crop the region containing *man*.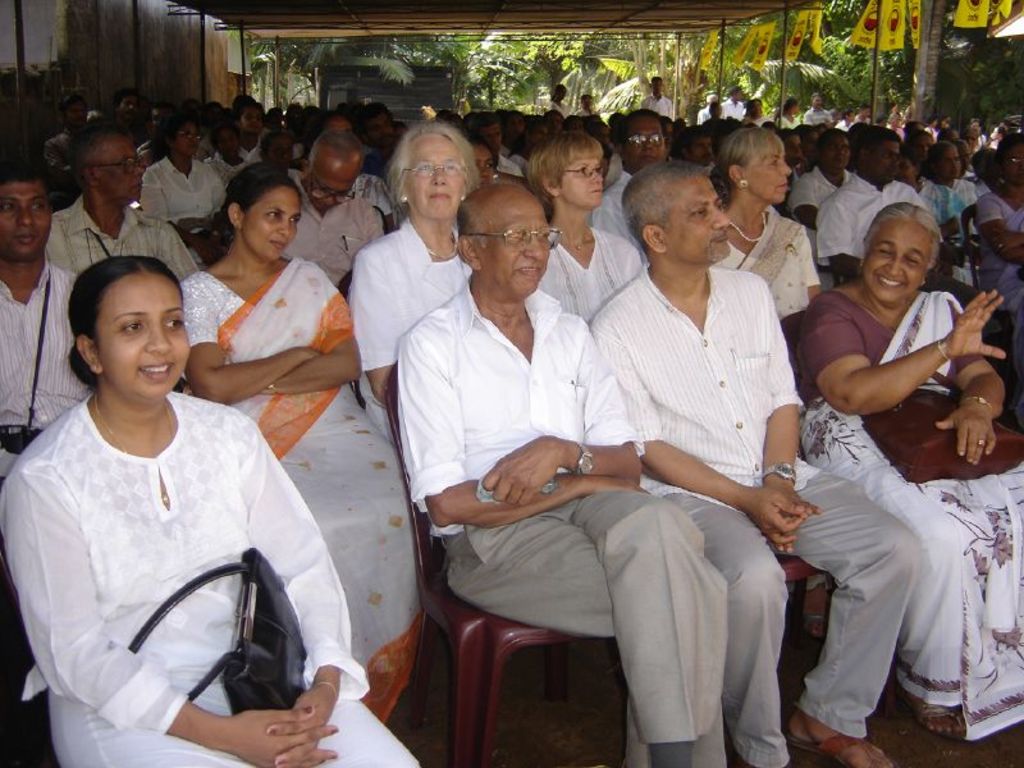
Crop region: <region>275, 128, 375, 276</region>.
